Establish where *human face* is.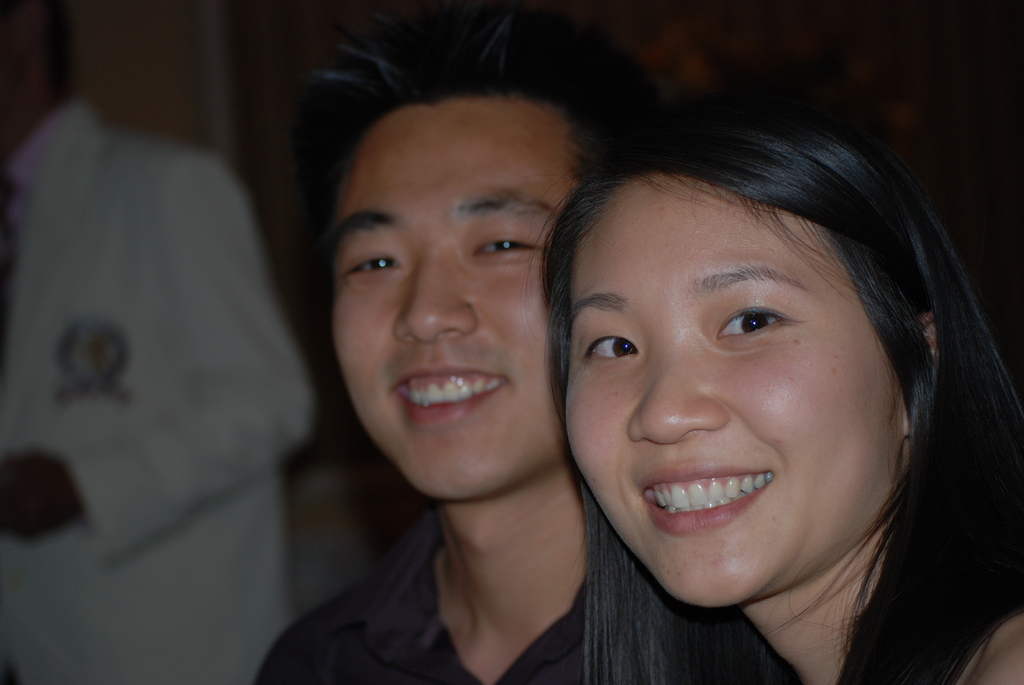
Established at BBox(324, 101, 576, 501).
